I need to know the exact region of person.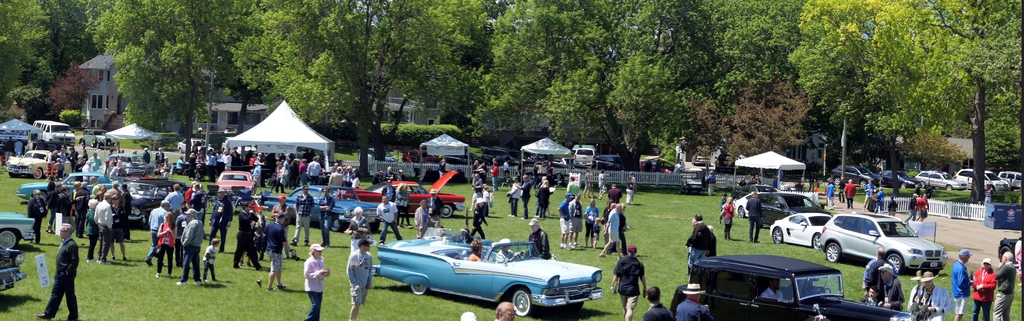
Region: {"left": 533, "top": 178, "right": 557, "bottom": 221}.
